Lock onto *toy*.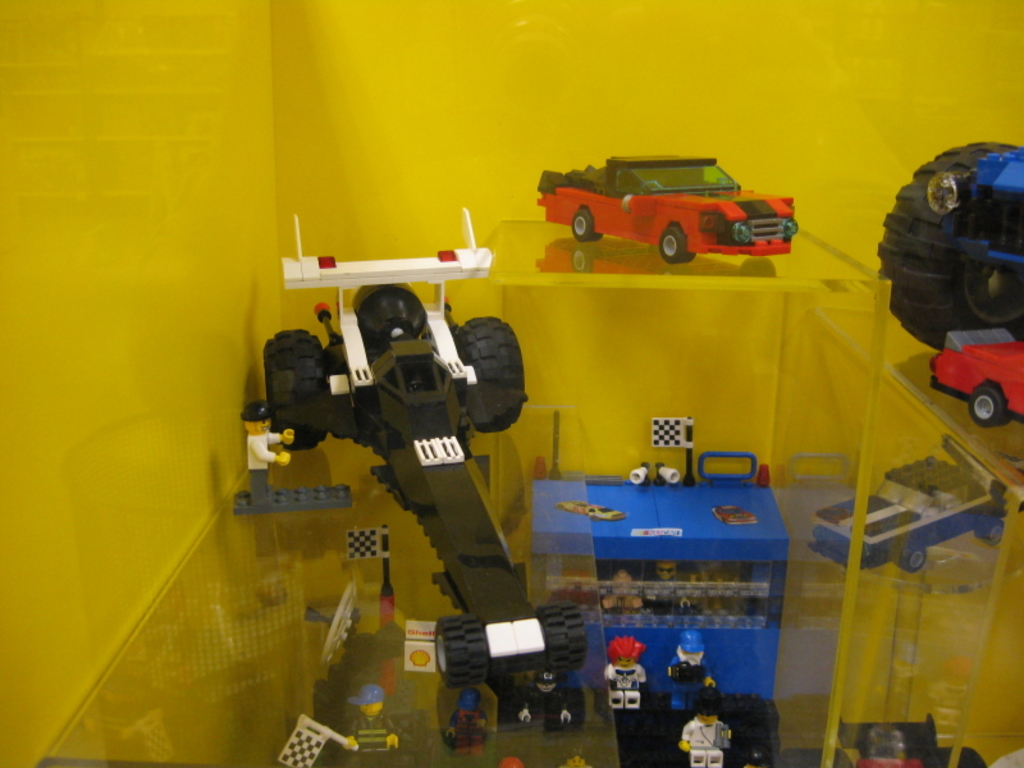
Locked: crop(498, 668, 582, 767).
